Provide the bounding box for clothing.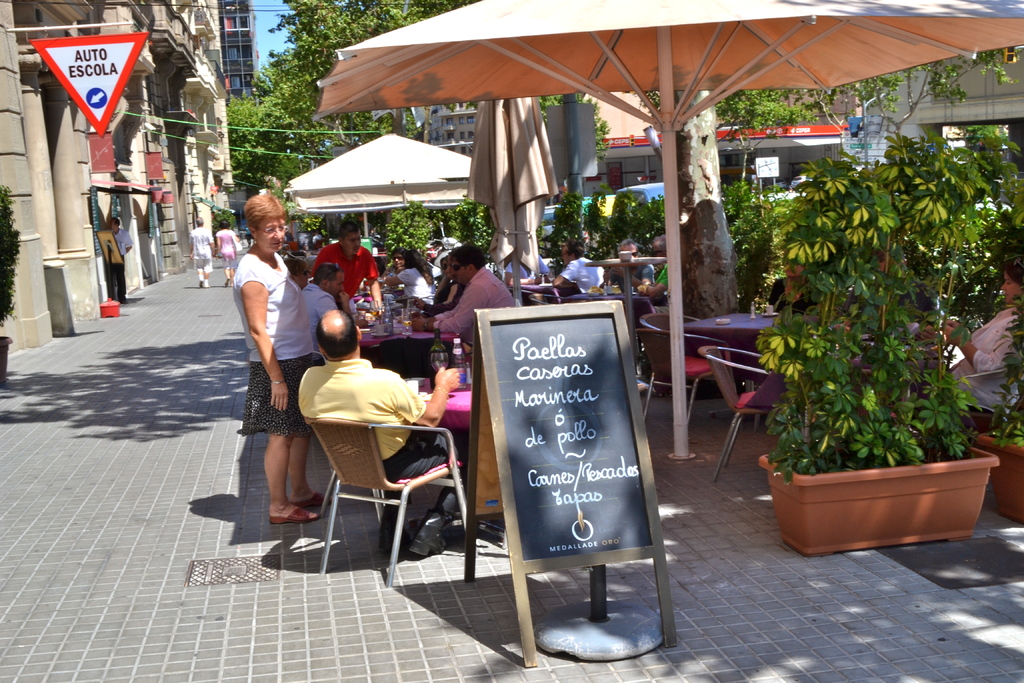
select_region(187, 258, 218, 281).
